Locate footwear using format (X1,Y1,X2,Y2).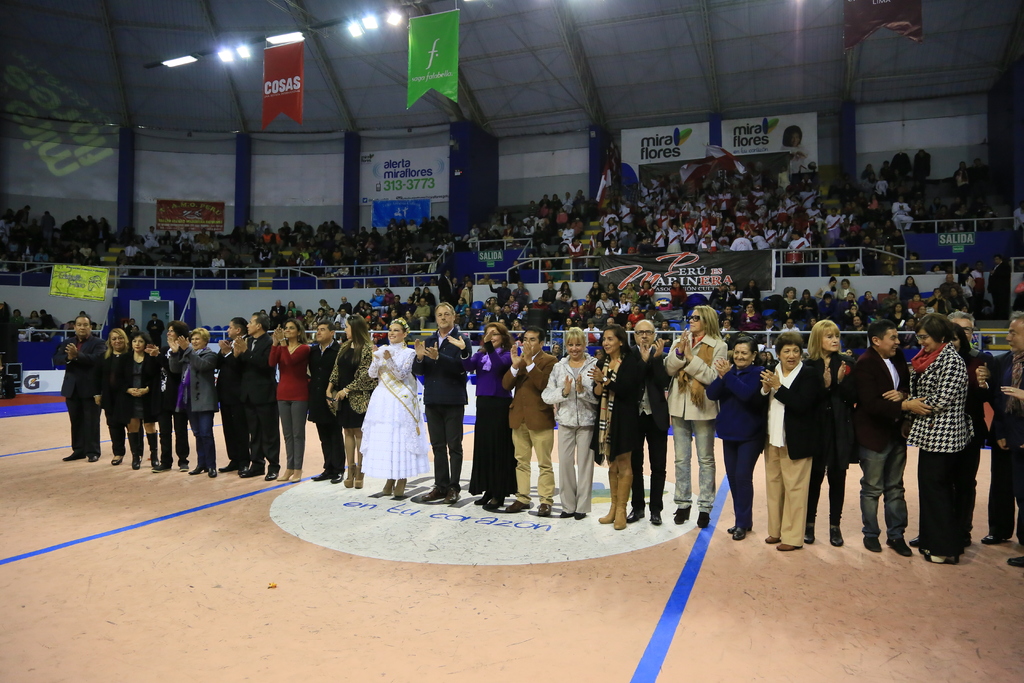
(175,461,189,472).
